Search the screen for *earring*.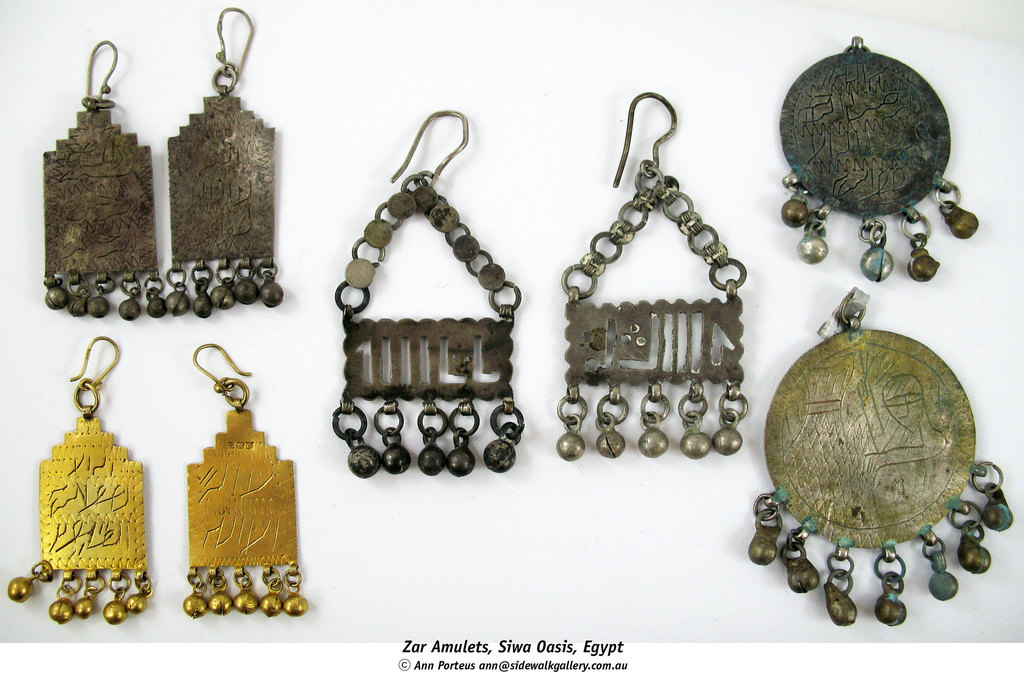
Found at (x1=181, y1=338, x2=314, y2=621).
